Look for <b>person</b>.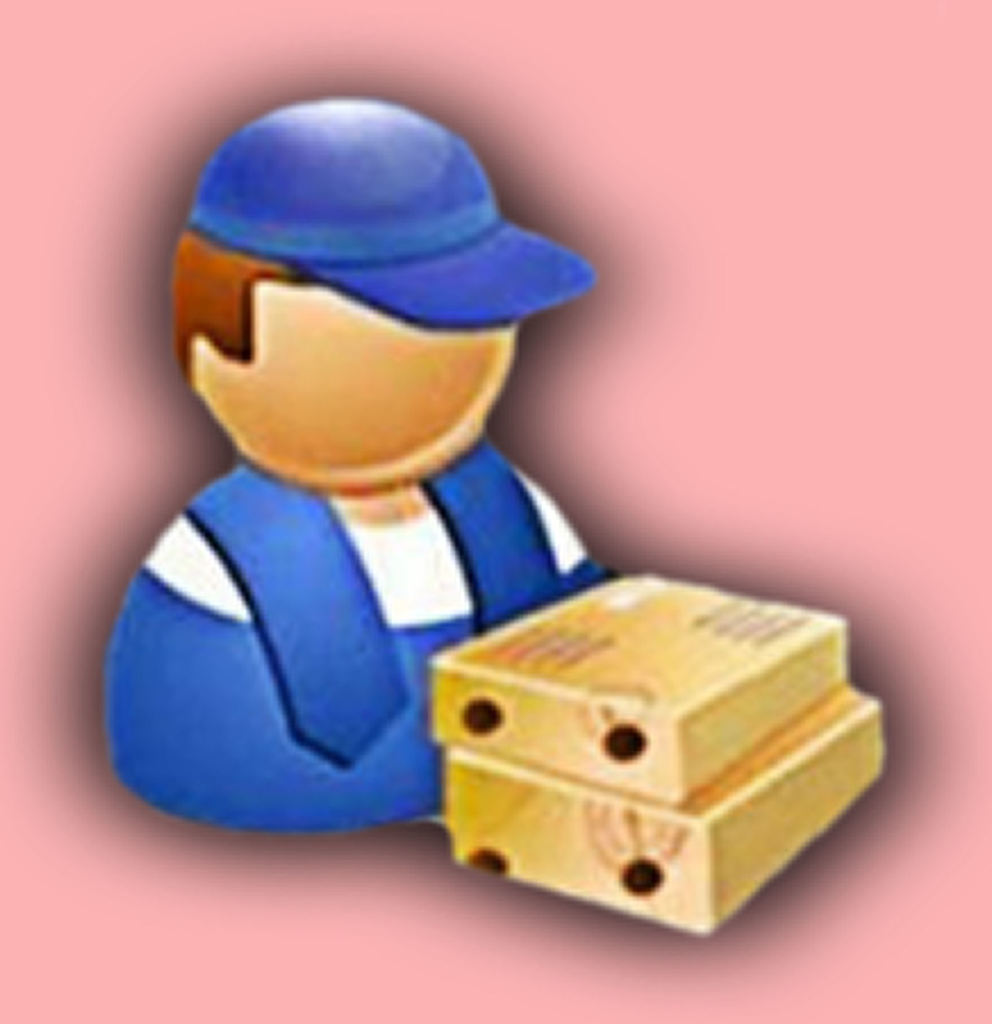
Found: l=86, t=92, r=633, b=829.
